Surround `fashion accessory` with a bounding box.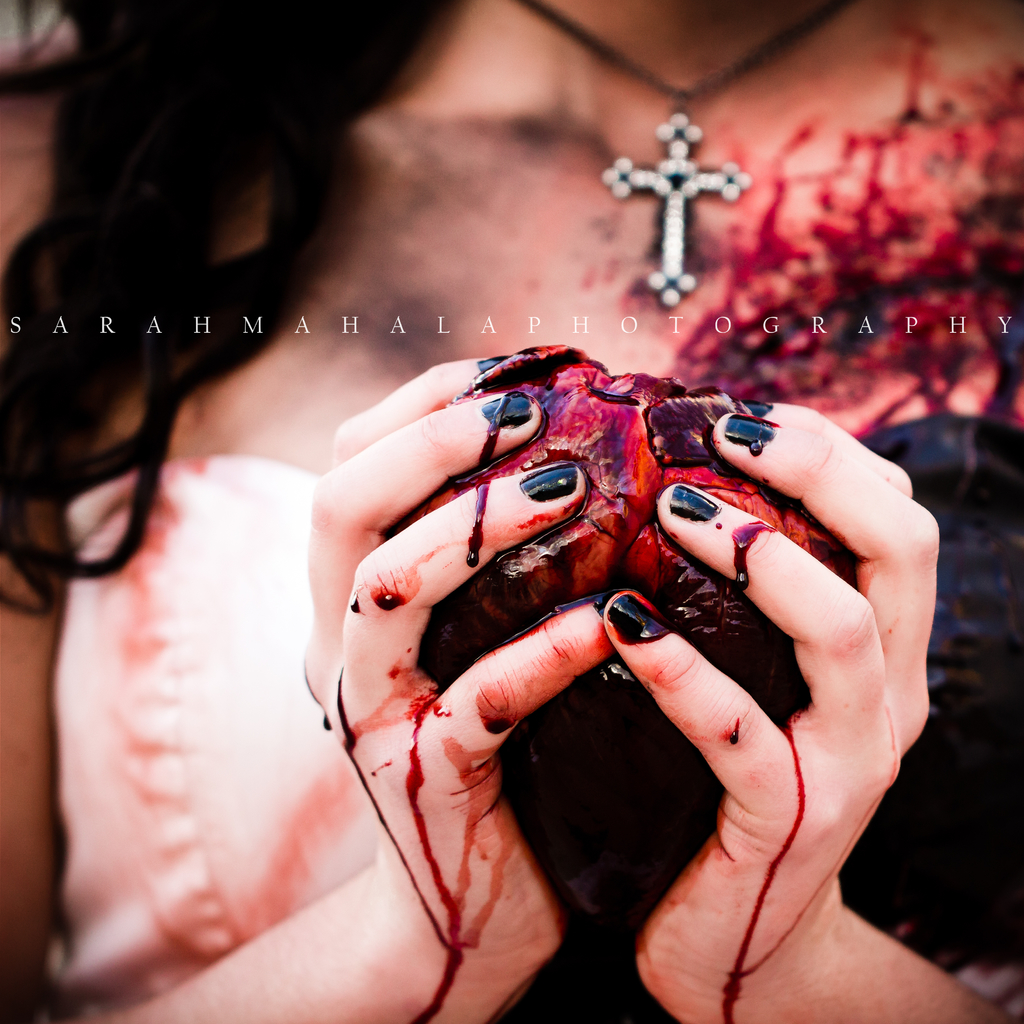
select_region(478, 356, 541, 389).
